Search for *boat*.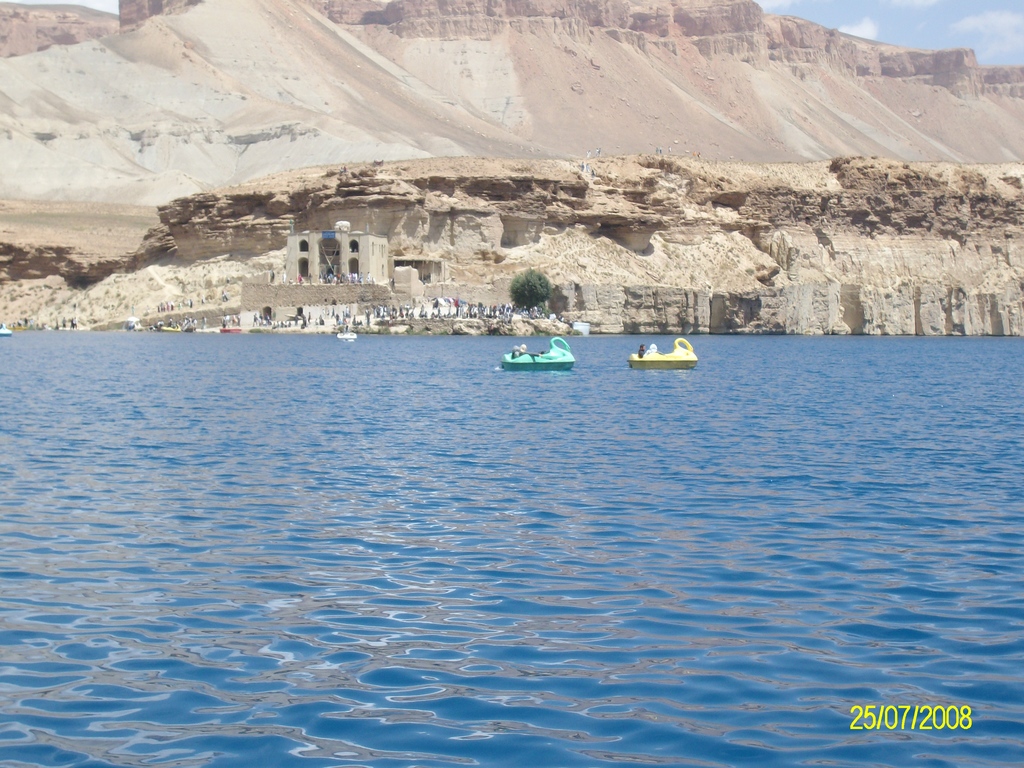
Found at crop(626, 337, 698, 365).
